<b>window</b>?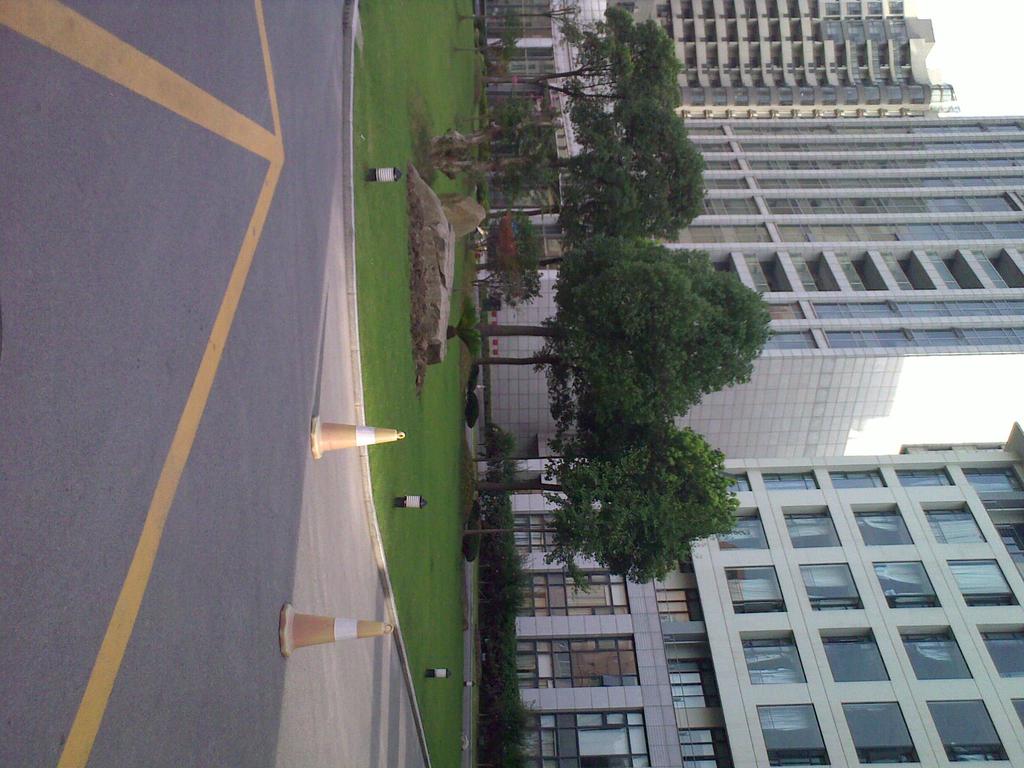
<bbox>838, 698, 925, 767</bbox>
